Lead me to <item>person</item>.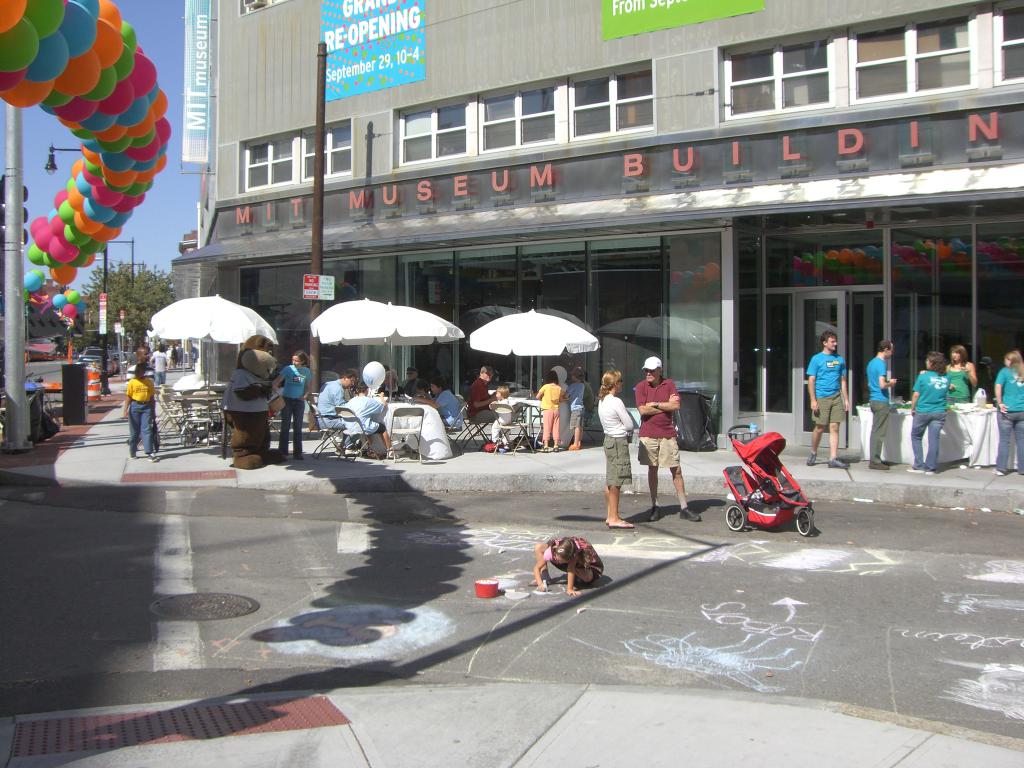
Lead to Rect(465, 364, 500, 452).
